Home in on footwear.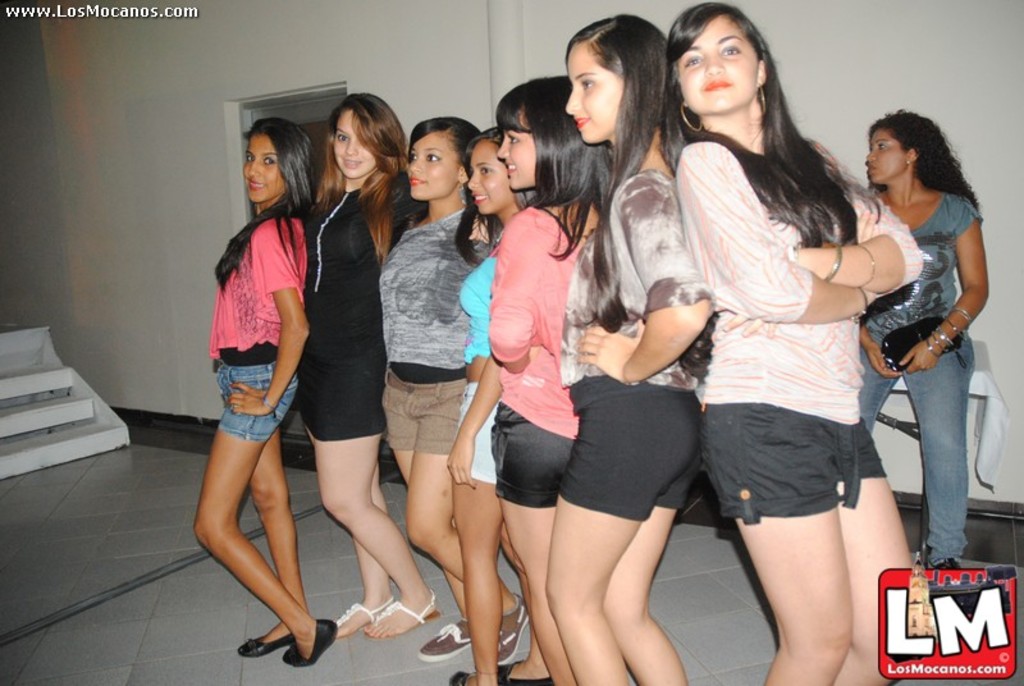
Homed in at box(415, 617, 471, 663).
